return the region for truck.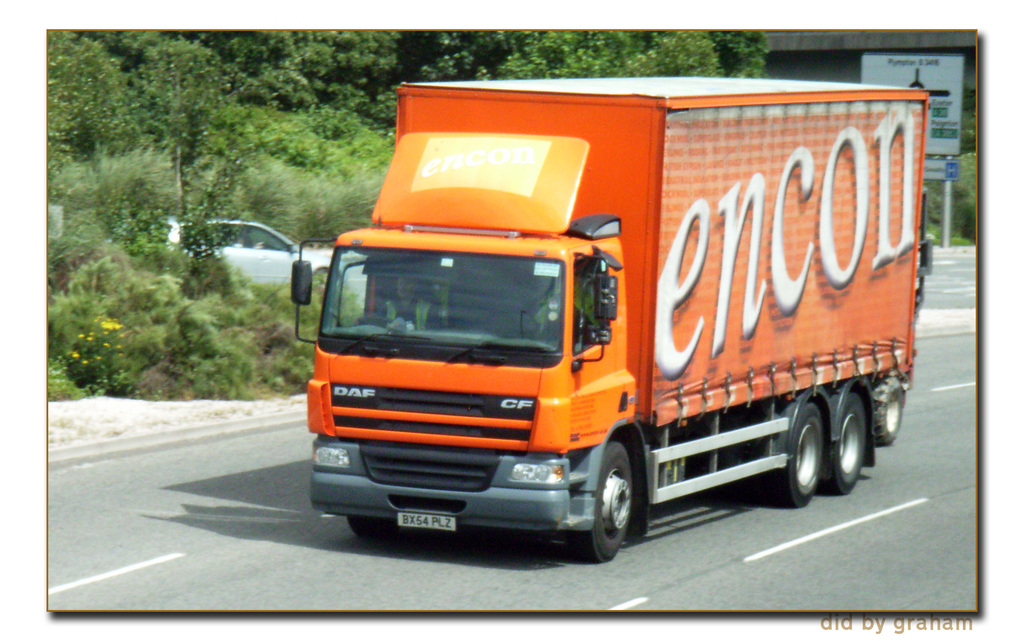
269:49:942:566.
